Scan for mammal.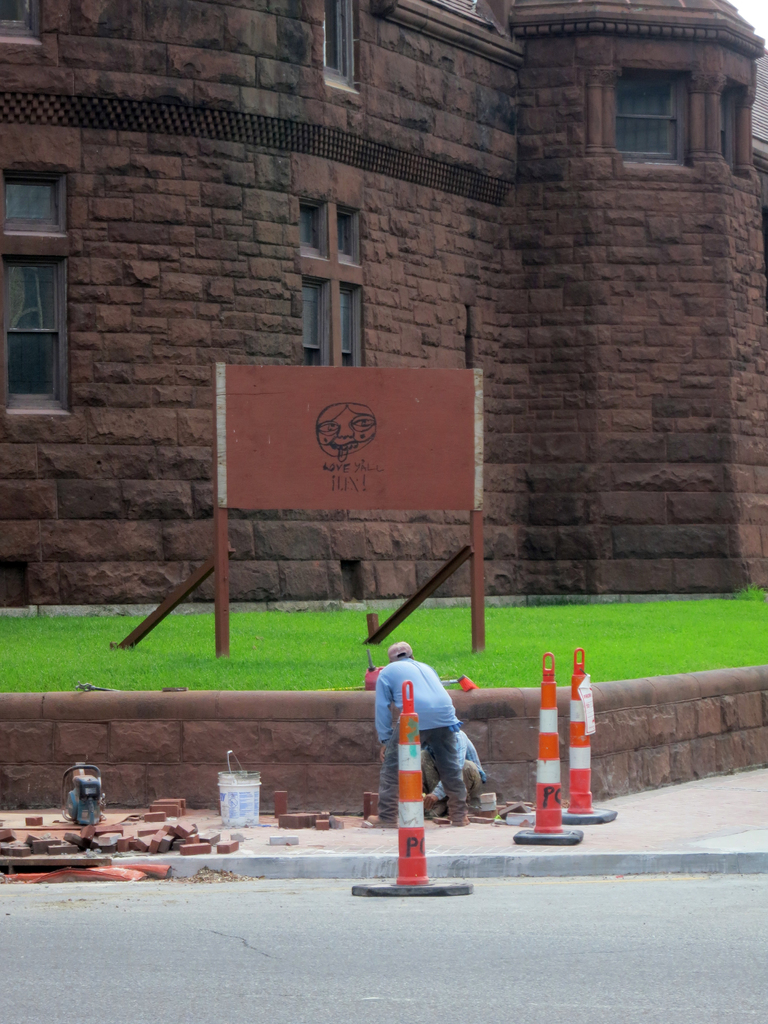
Scan result: x1=316, y1=398, x2=377, y2=460.
